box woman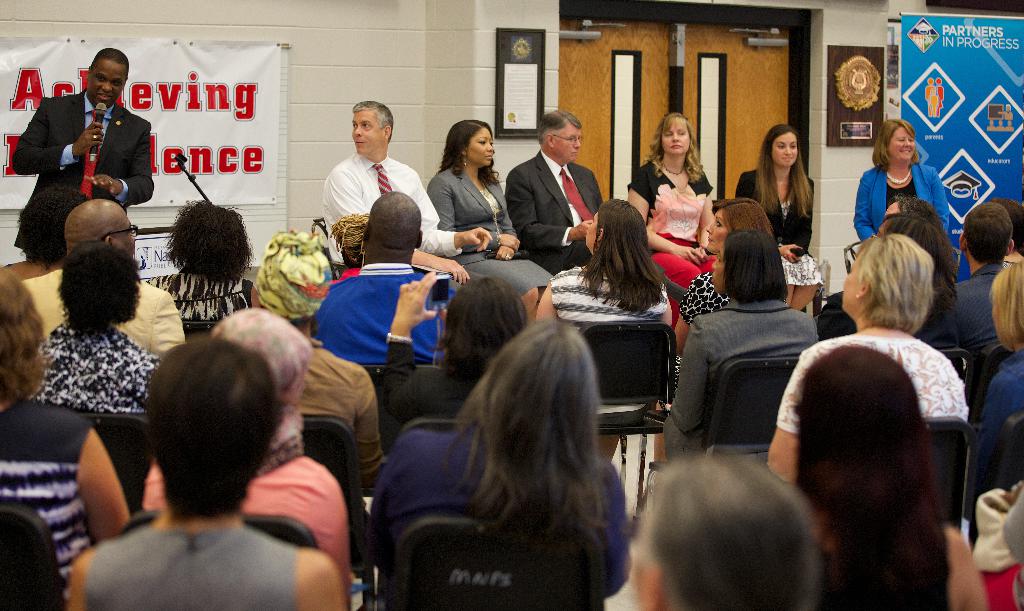
detection(129, 311, 360, 578)
